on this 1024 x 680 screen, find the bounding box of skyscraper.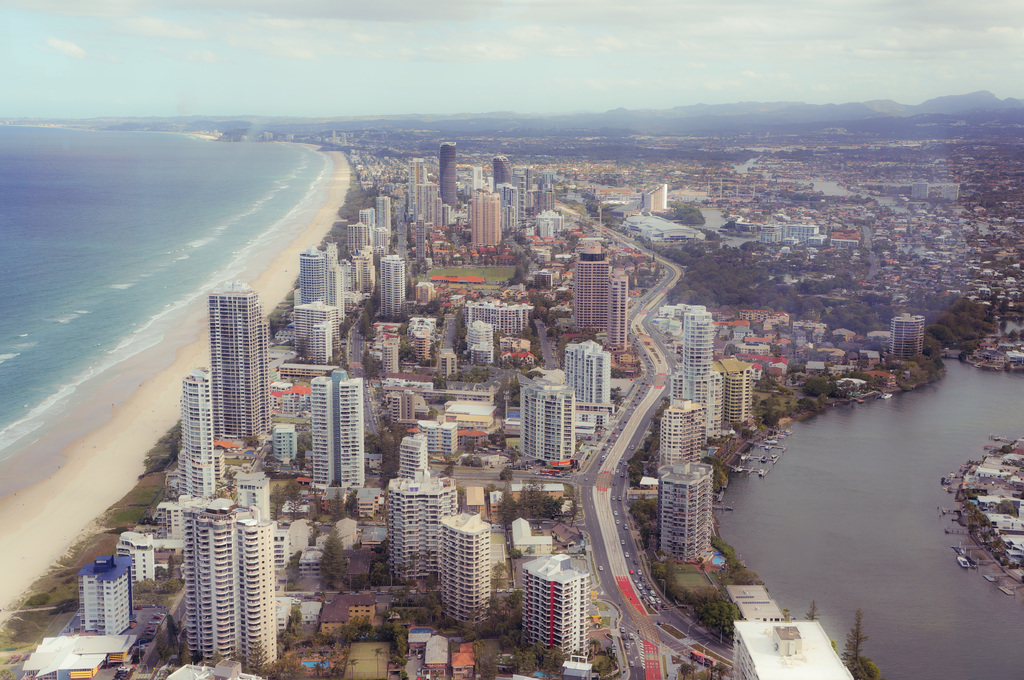
Bounding box: region(188, 493, 273, 667).
